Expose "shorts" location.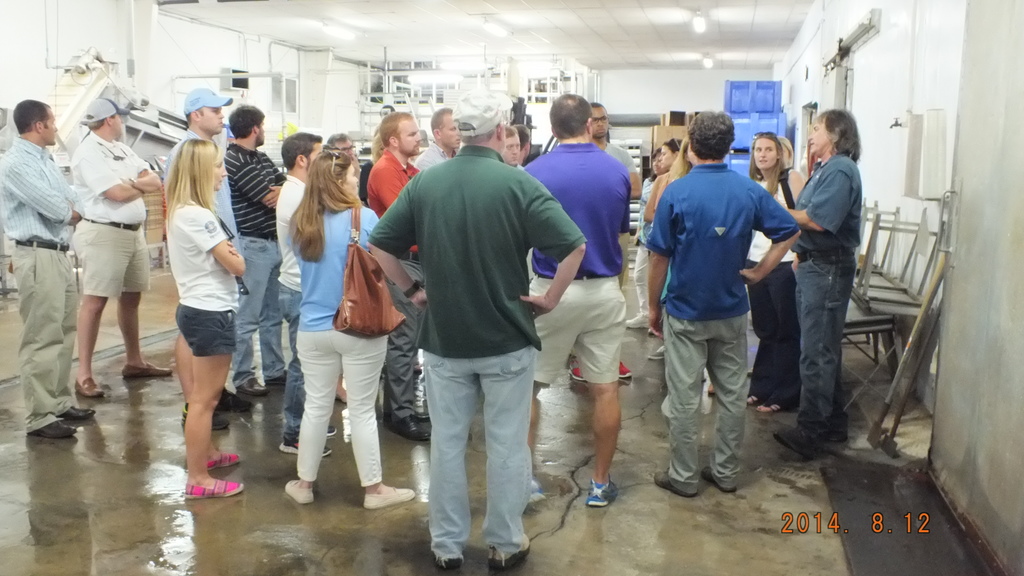
Exposed at box(70, 218, 149, 298).
